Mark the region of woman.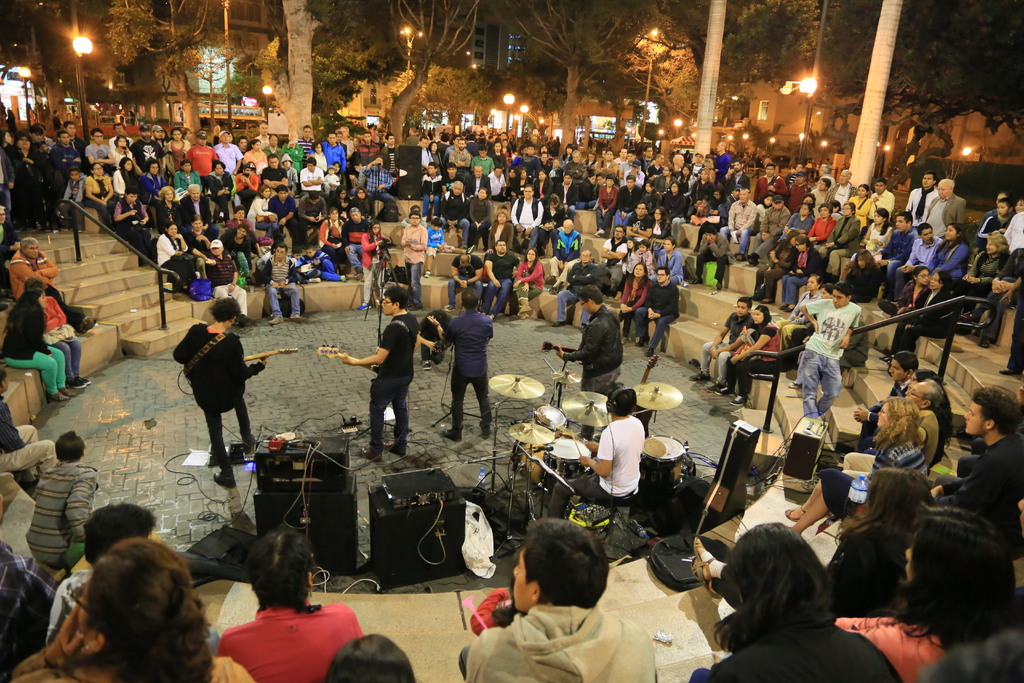
Region: bbox=[884, 266, 951, 363].
